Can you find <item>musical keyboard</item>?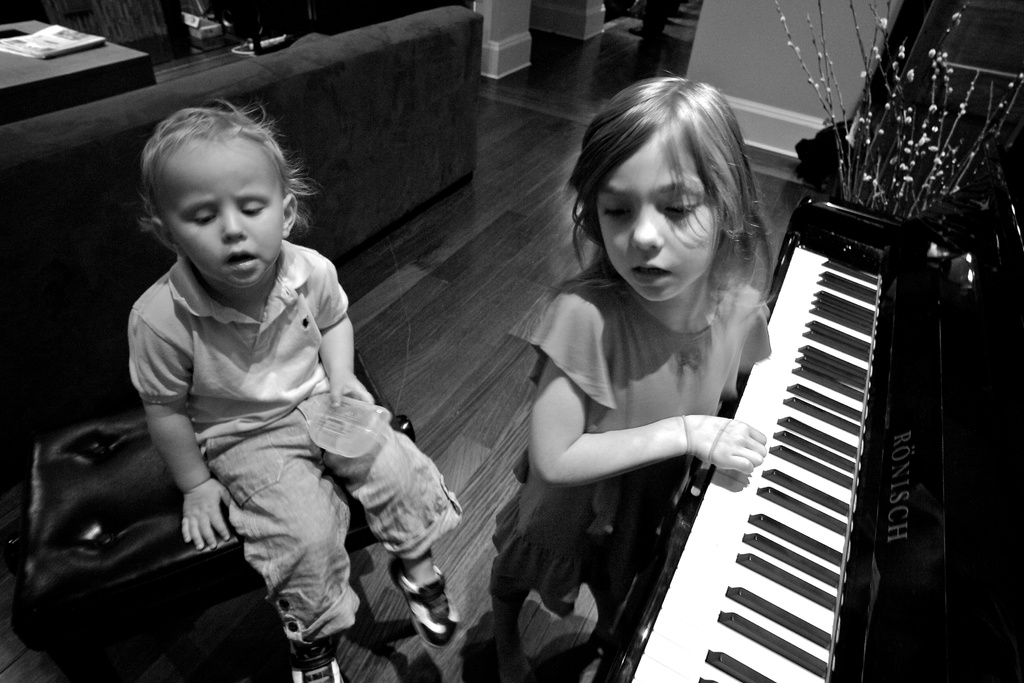
Yes, bounding box: crop(659, 208, 953, 680).
